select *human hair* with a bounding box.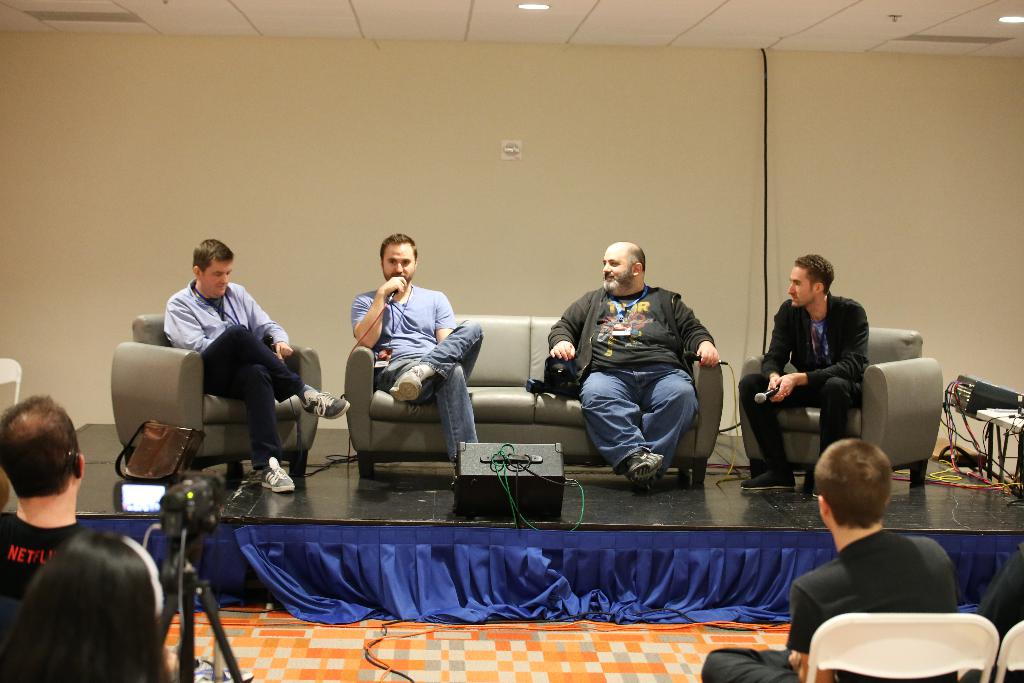
Rect(19, 538, 157, 682).
